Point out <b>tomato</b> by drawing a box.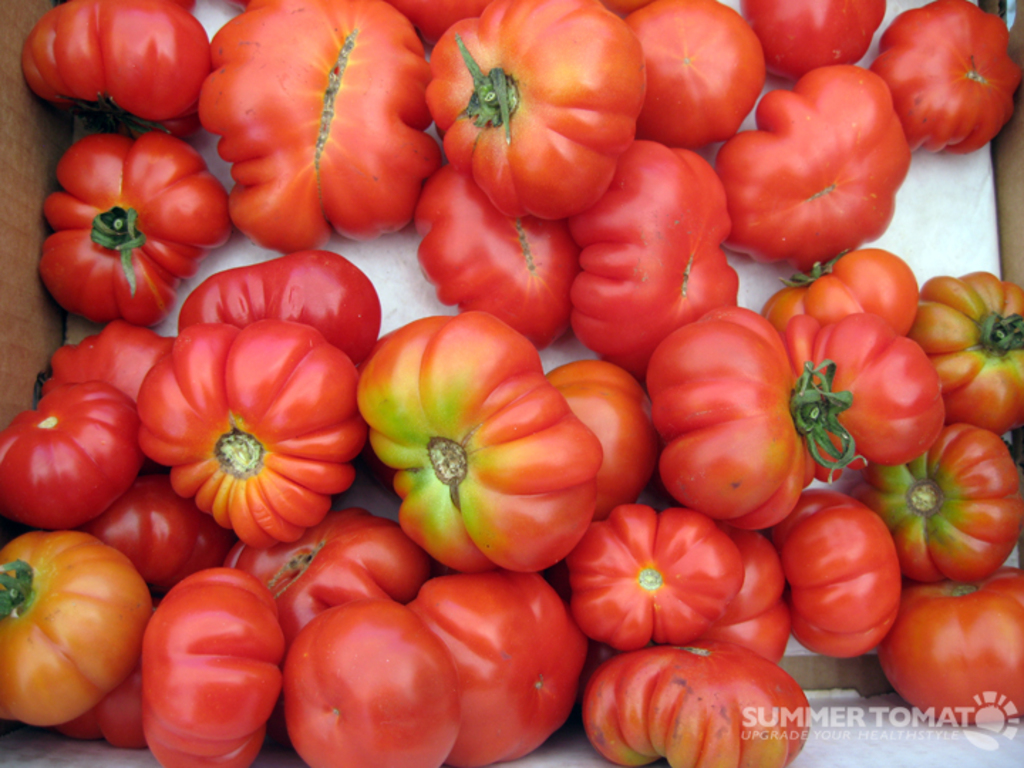
[x1=36, y1=135, x2=226, y2=331].
